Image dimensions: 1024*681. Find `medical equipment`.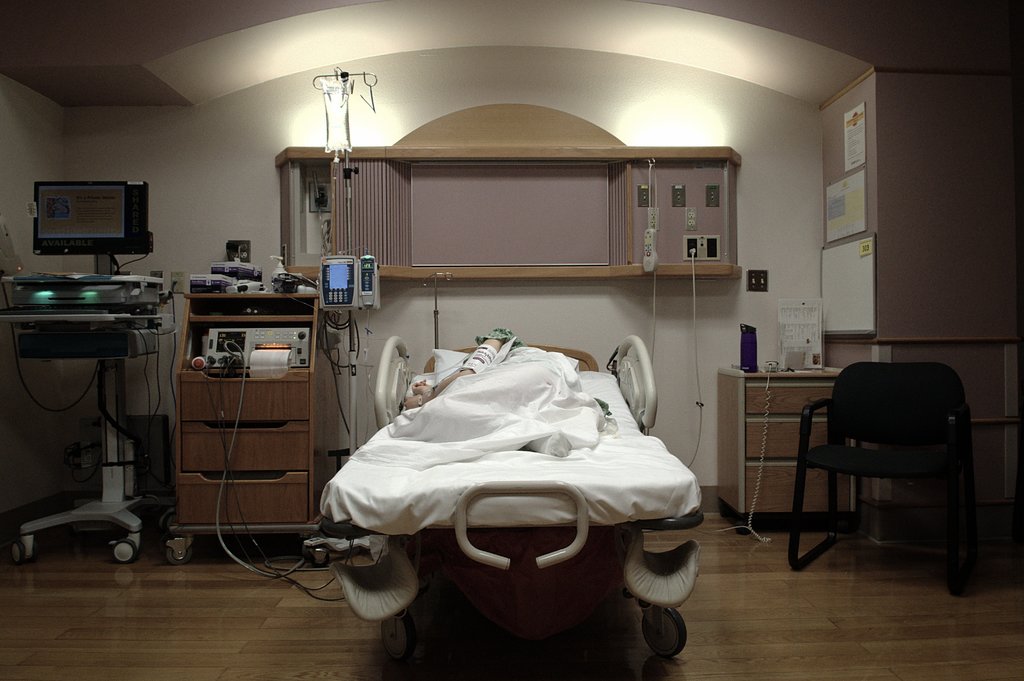
rect(297, 333, 698, 654).
